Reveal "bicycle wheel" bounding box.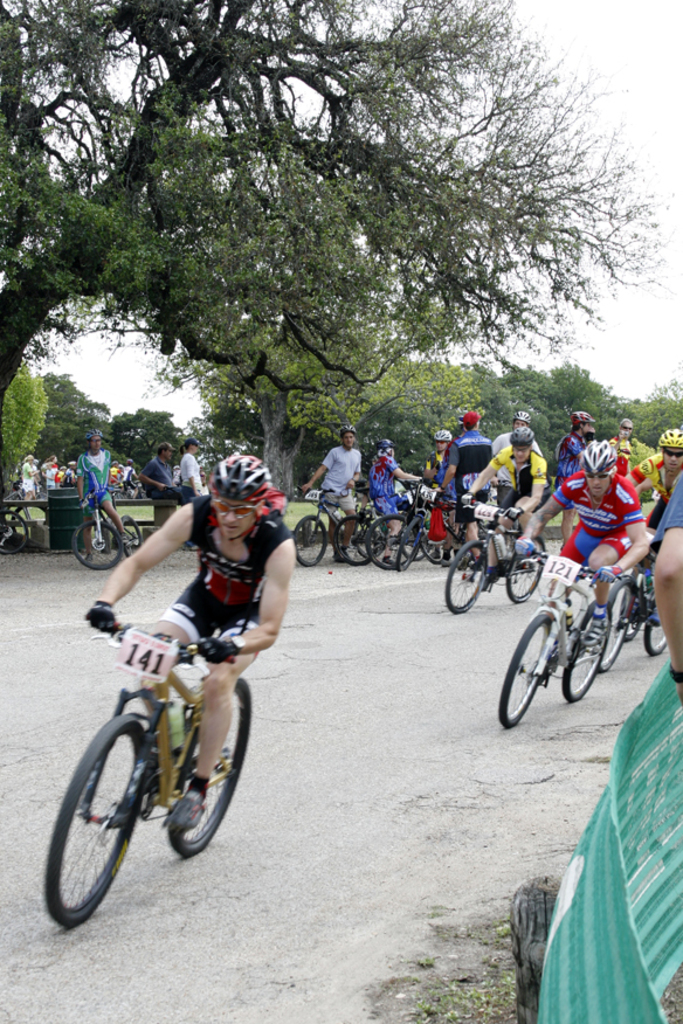
Revealed: select_region(116, 513, 144, 556).
